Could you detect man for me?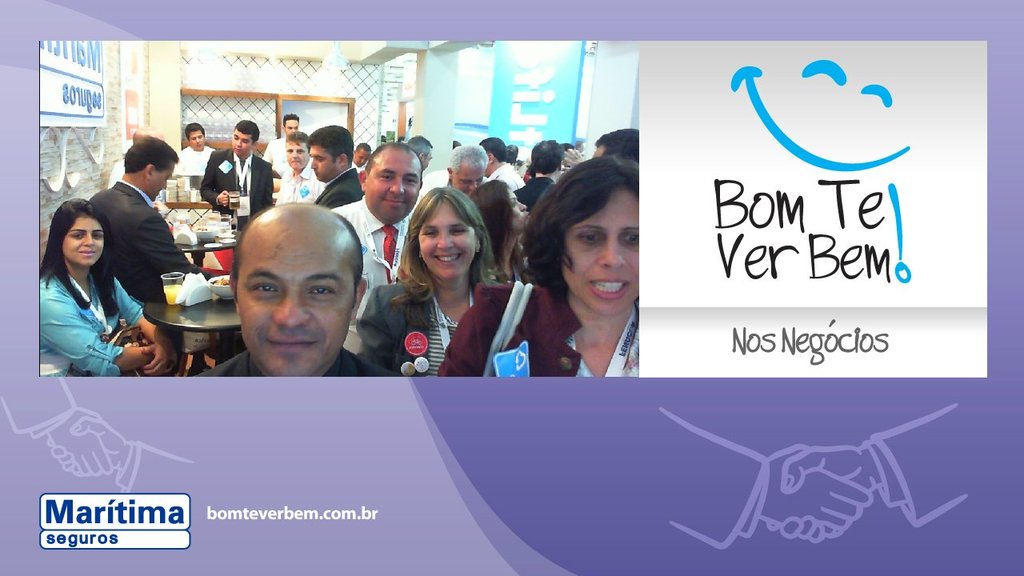
Detection result: 199,114,277,238.
